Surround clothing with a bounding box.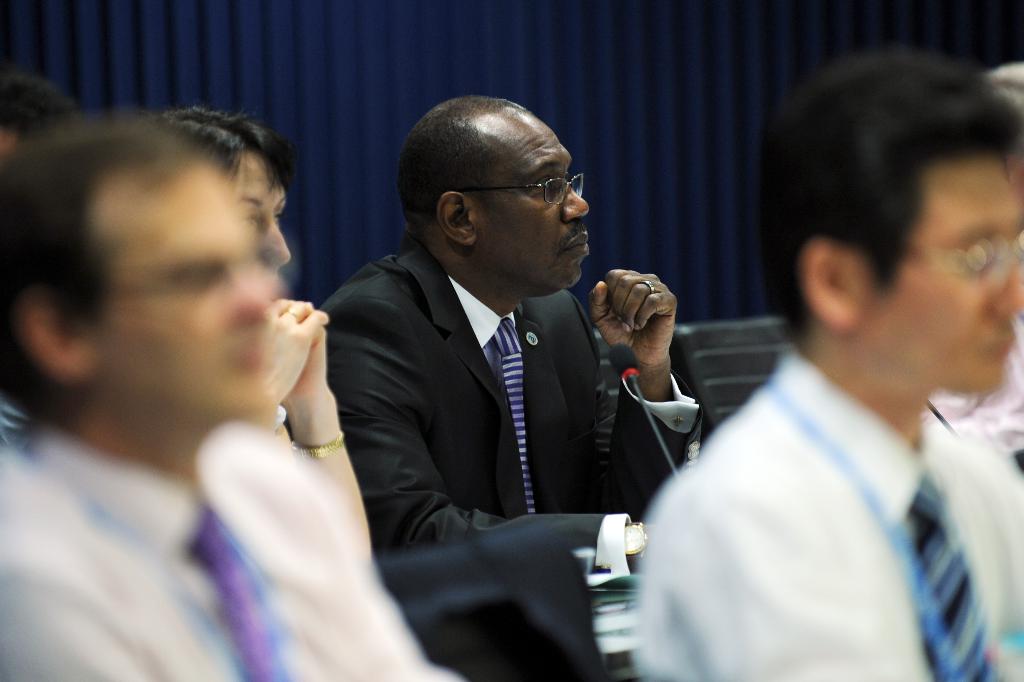
634 290 1011 681.
